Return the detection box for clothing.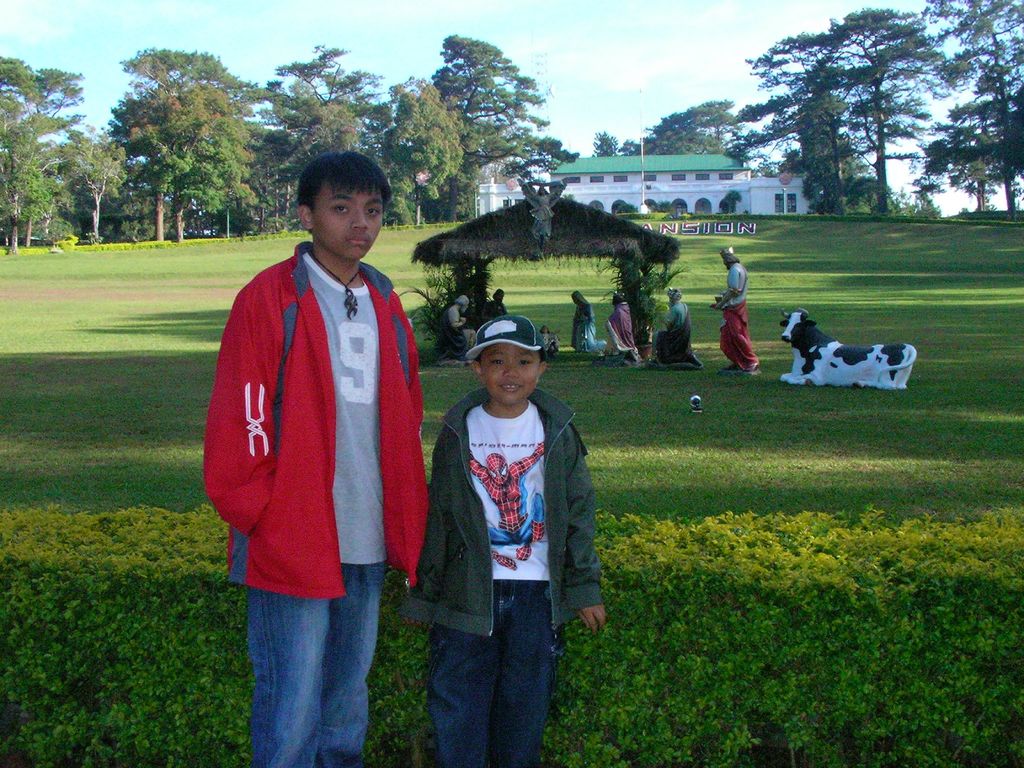
rect(655, 303, 692, 362).
